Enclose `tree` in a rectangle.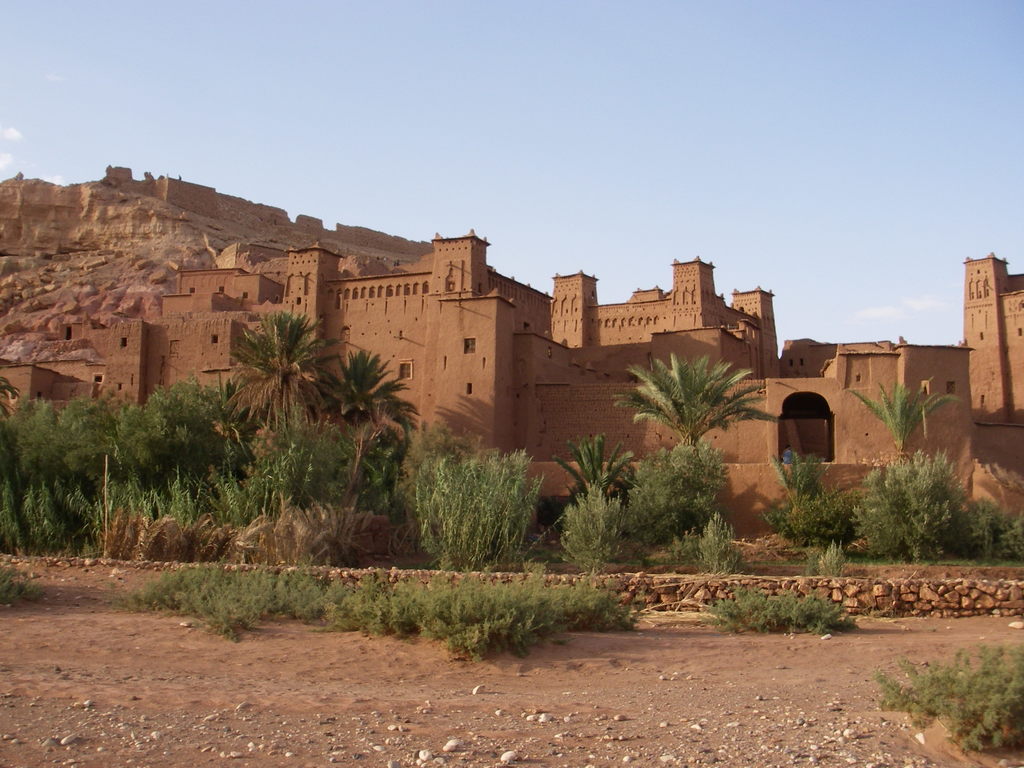
<bbox>845, 373, 975, 458</bbox>.
